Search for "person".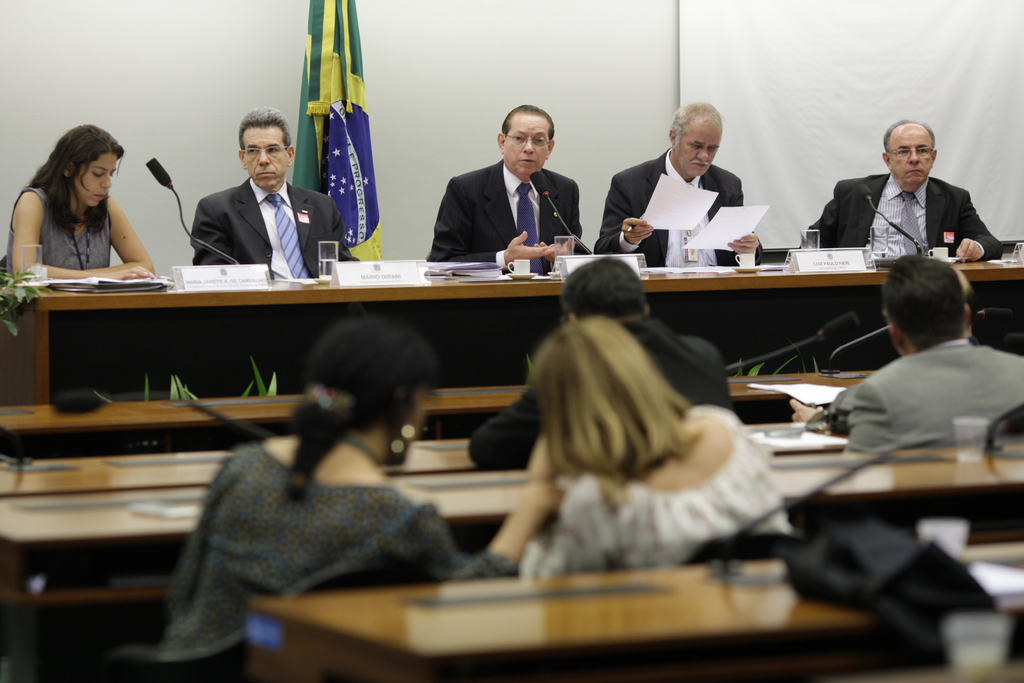
Found at <region>3, 120, 155, 288</region>.
